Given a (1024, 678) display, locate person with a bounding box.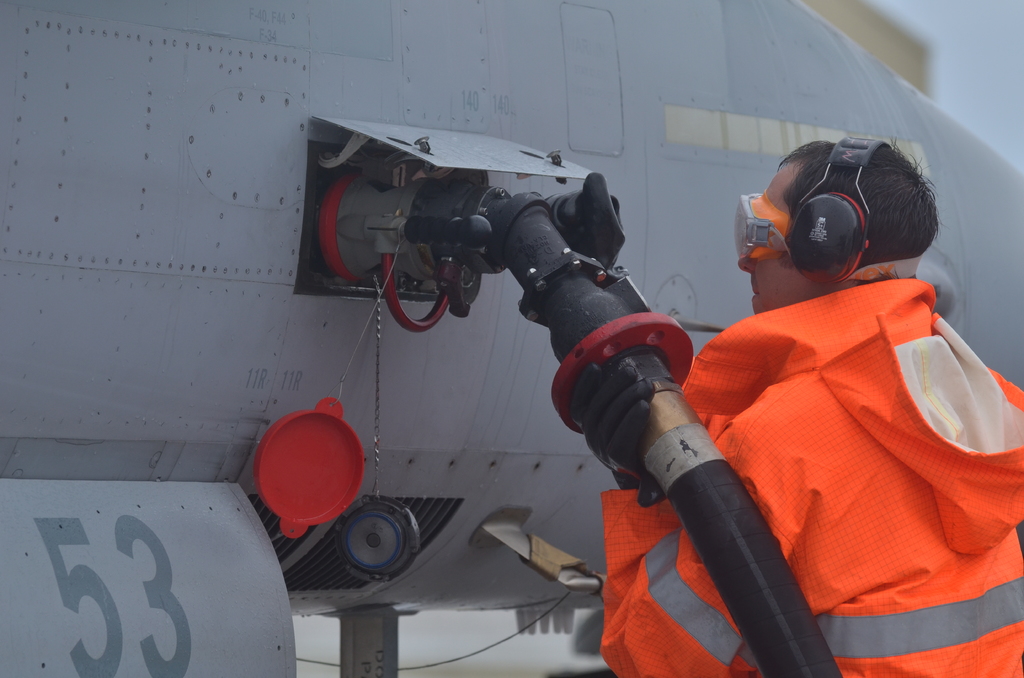
Located: 568, 138, 1023, 677.
